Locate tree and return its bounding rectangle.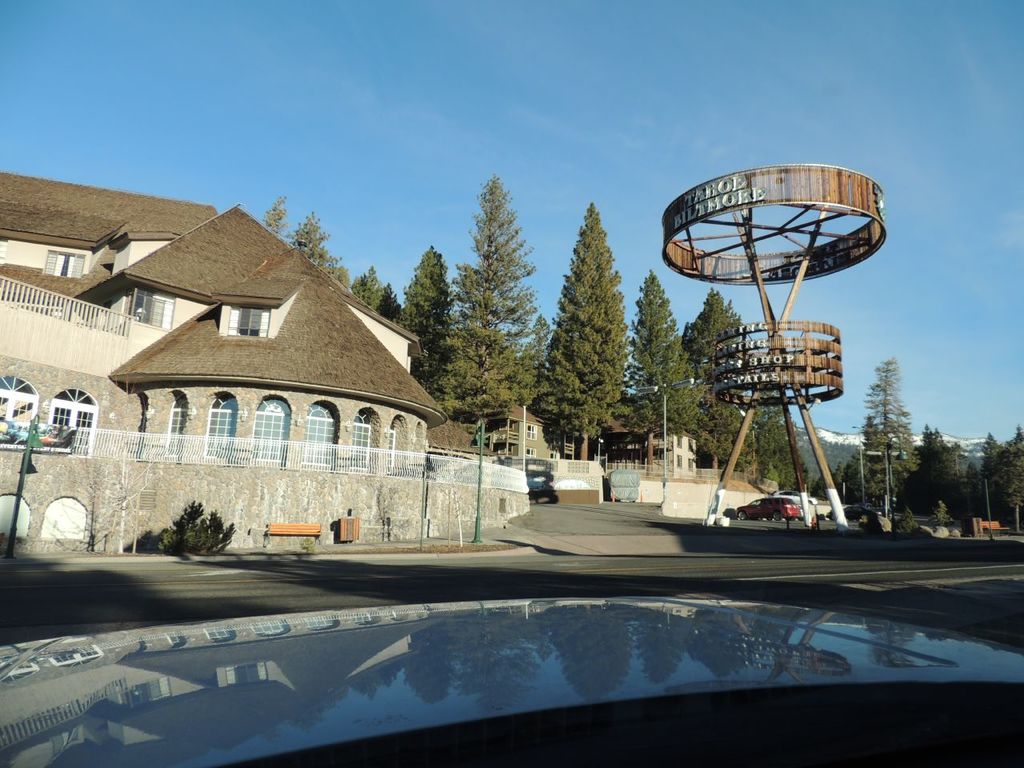
x1=701, y1=281, x2=798, y2=490.
